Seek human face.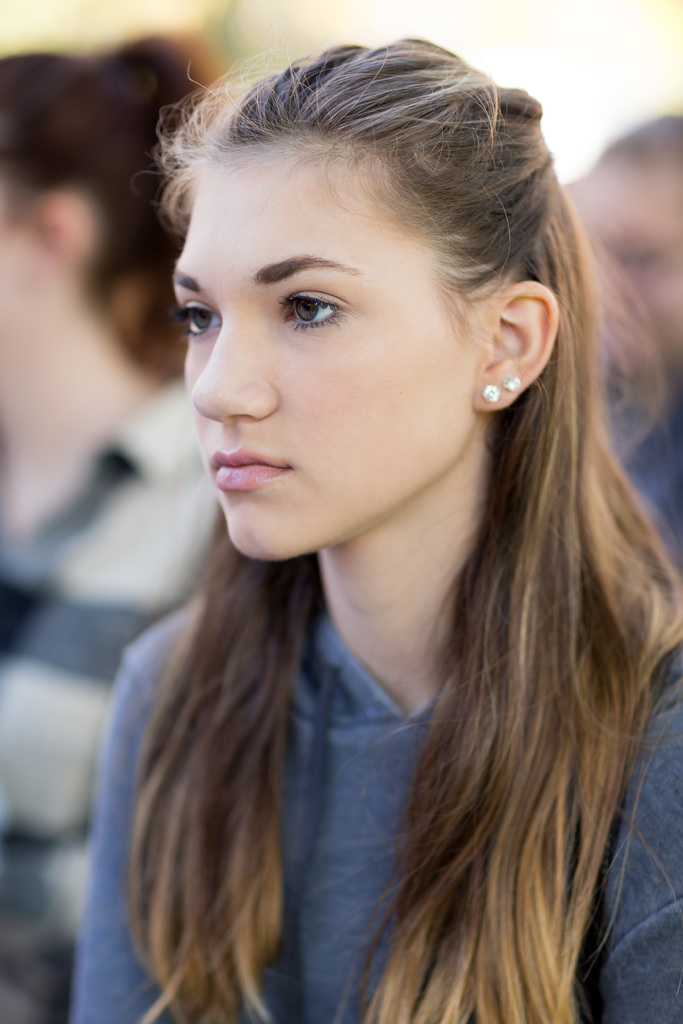
x1=175, y1=140, x2=488, y2=556.
